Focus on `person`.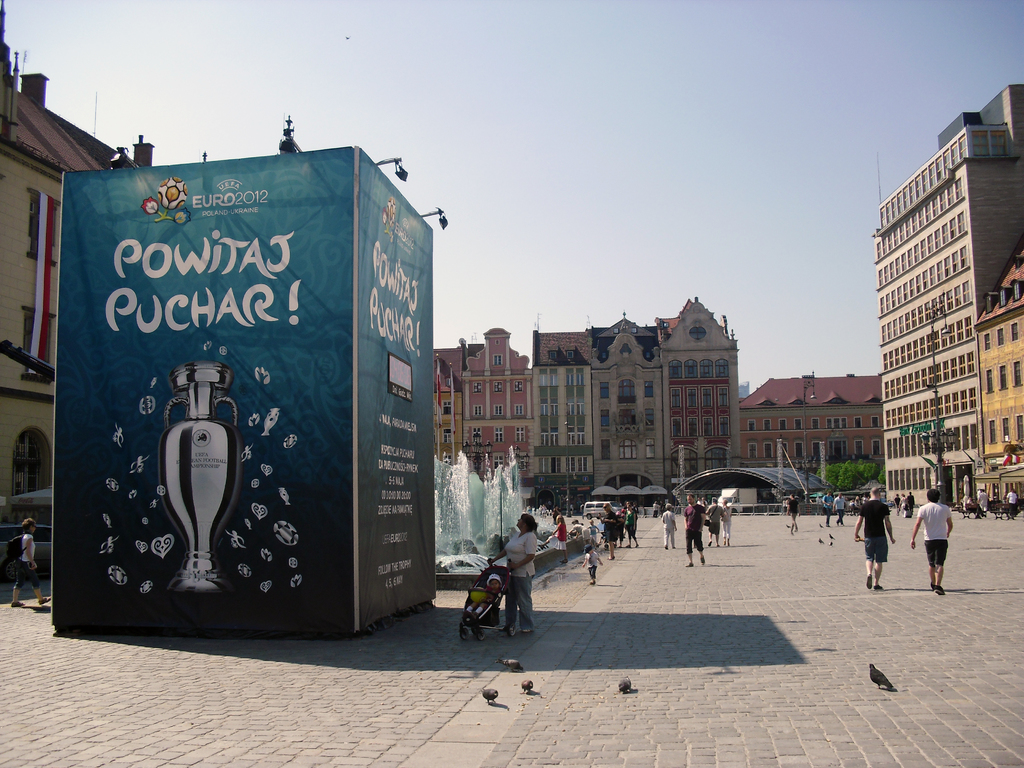
Focused at [left=598, top=500, right=619, bottom=550].
